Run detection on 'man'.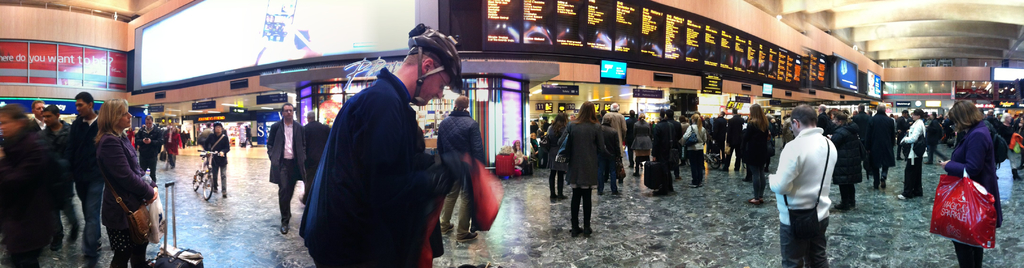
Result: x1=864, y1=104, x2=893, y2=191.
